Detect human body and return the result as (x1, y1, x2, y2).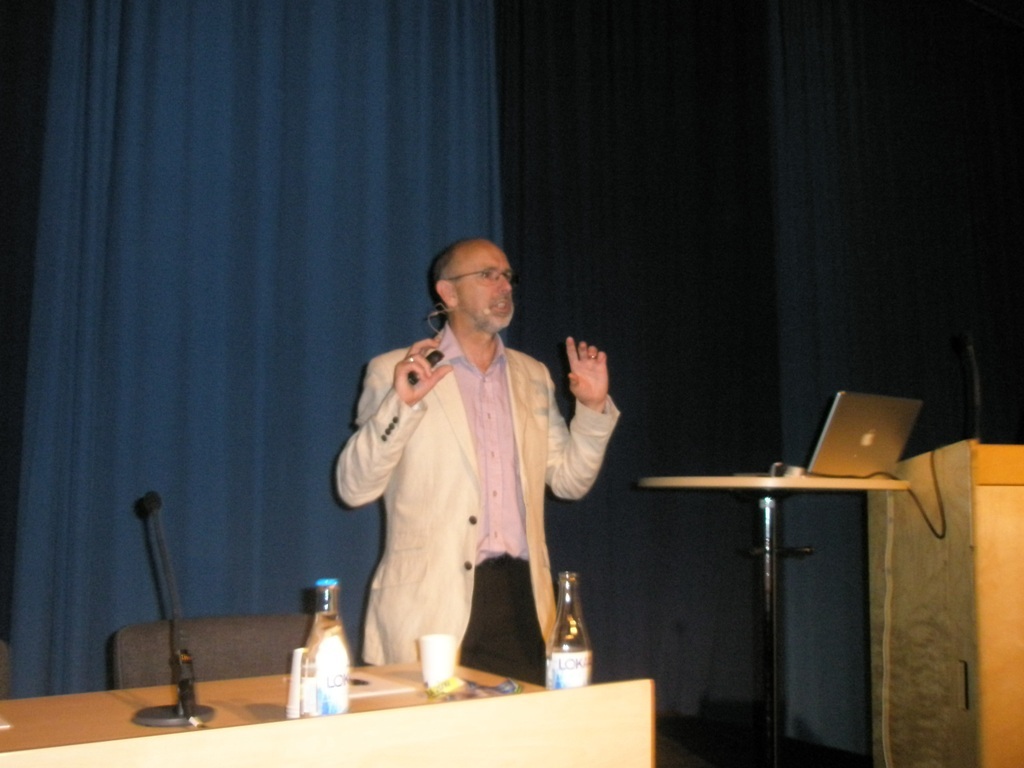
(339, 255, 591, 712).
